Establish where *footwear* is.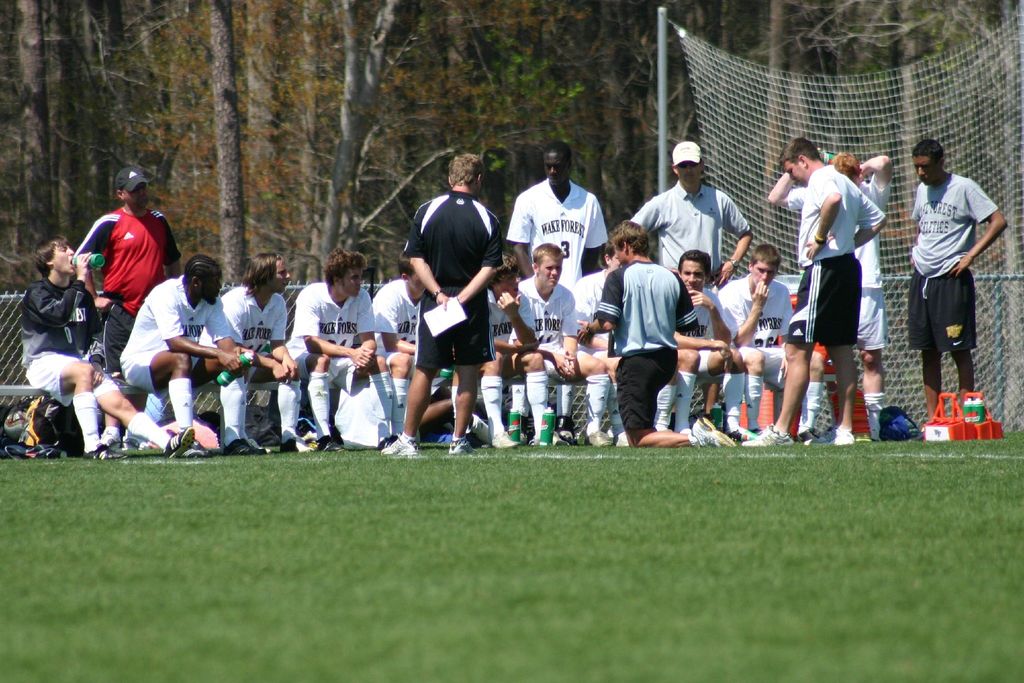
Established at [left=613, top=432, right=630, bottom=449].
